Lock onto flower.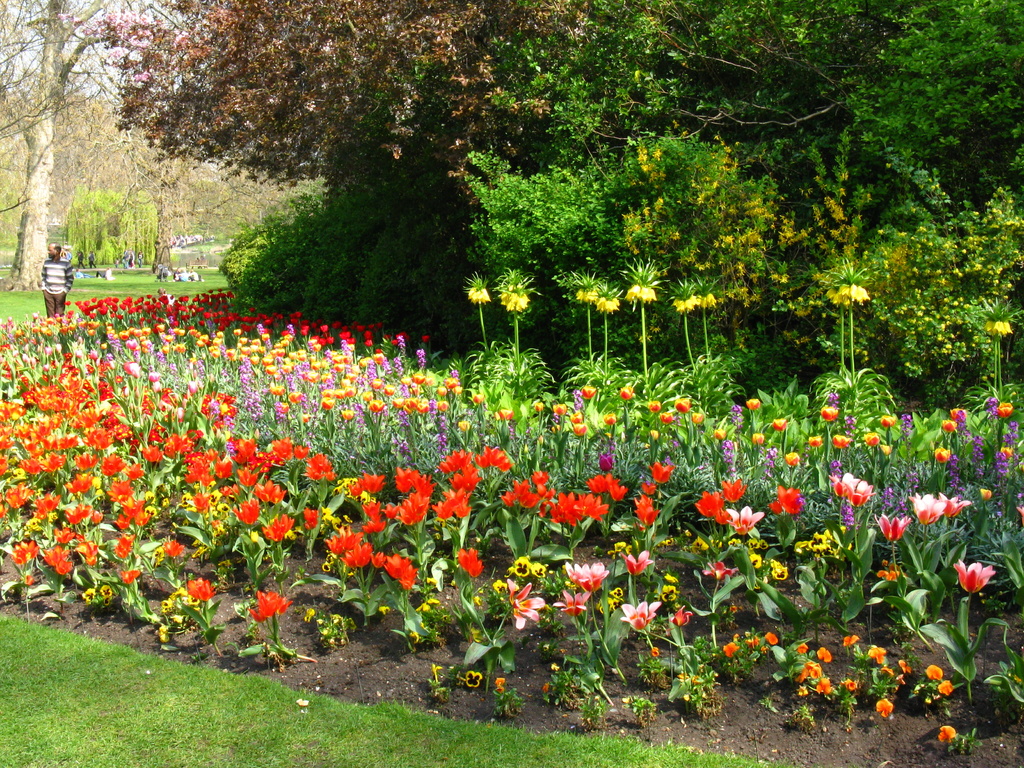
Locked: <box>496,269,533,307</box>.
